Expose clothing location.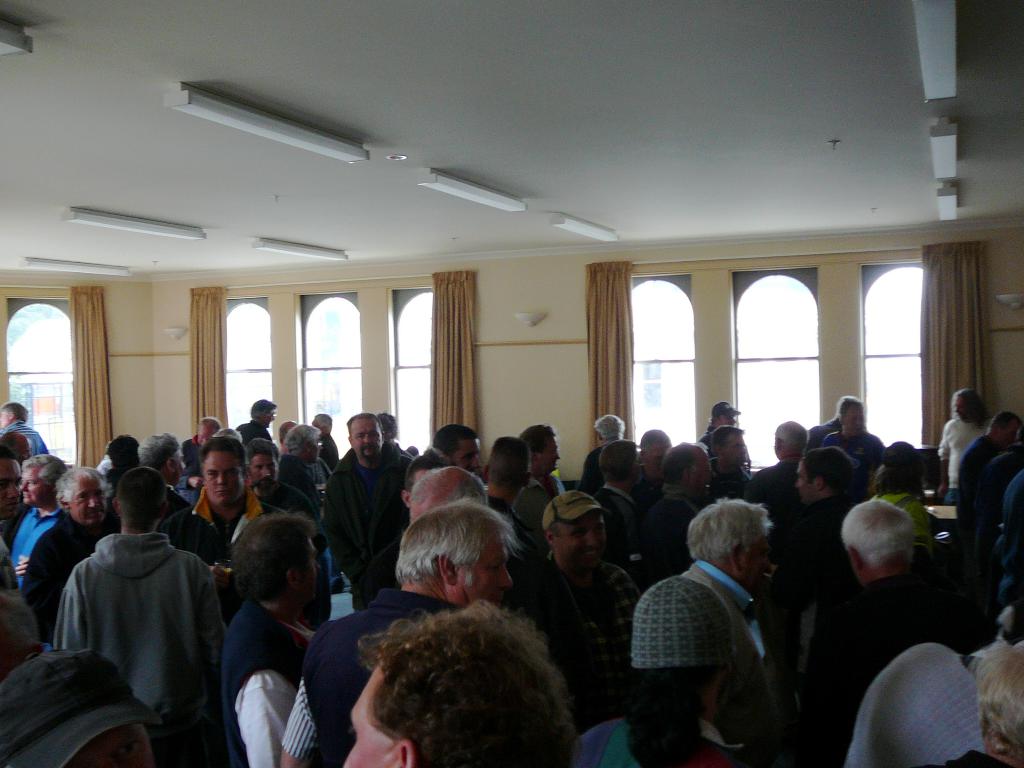
Exposed at select_region(596, 492, 642, 562).
